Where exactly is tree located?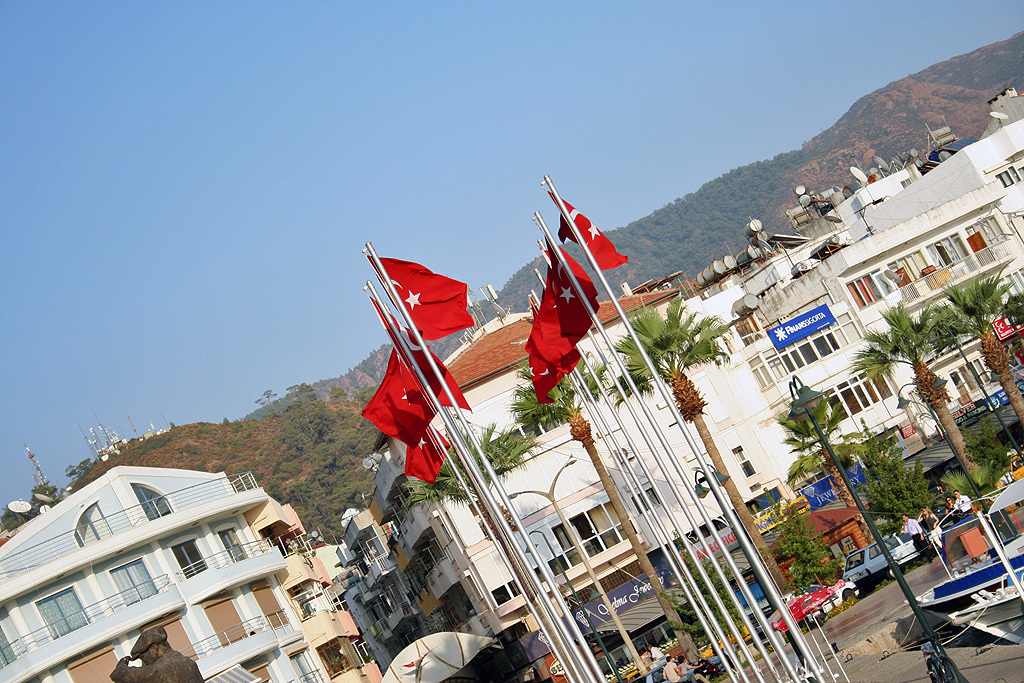
Its bounding box is locate(844, 294, 969, 479).
